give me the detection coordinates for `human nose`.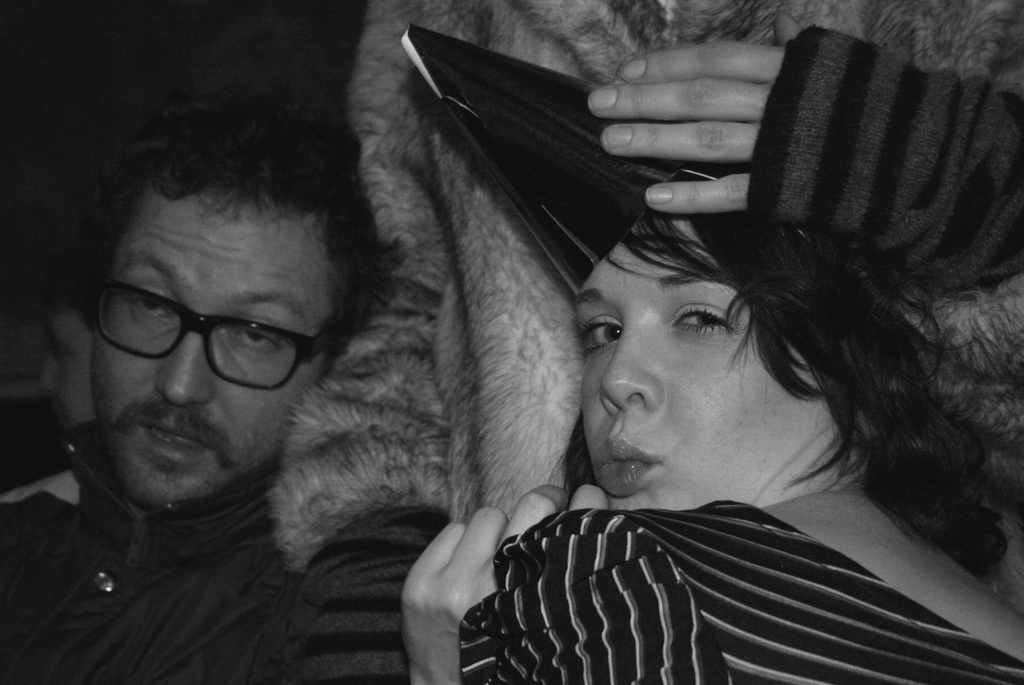
bbox=(154, 332, 211, 407).
